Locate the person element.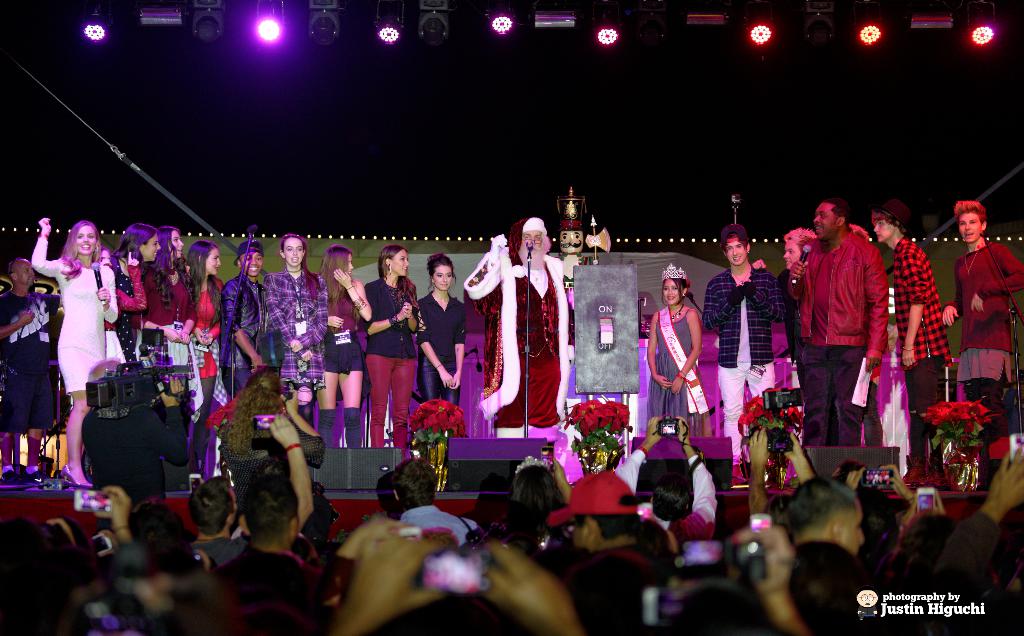
Element bbox: box(362, 240, 422, 450).
